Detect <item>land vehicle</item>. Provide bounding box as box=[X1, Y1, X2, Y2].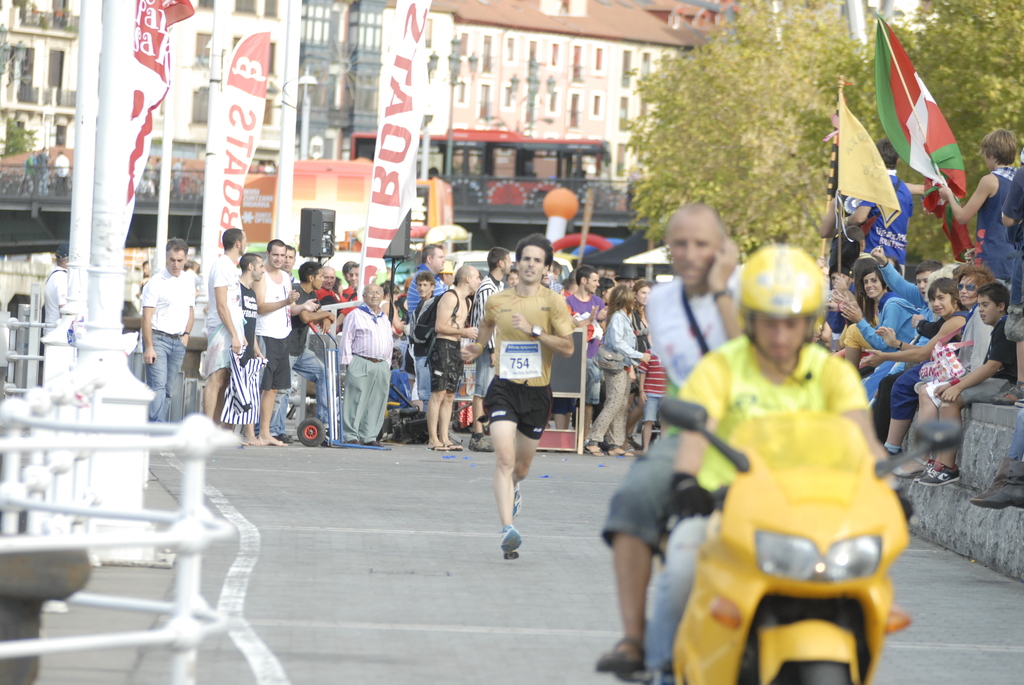
box=[595, 393, 925, 669].
